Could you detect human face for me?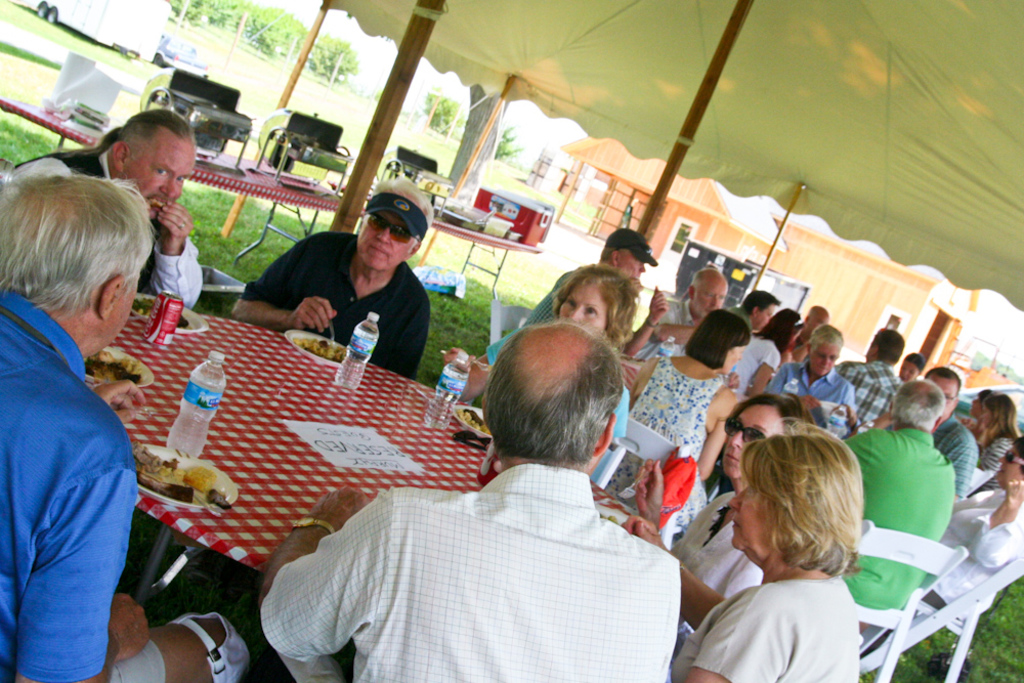
Detection result: box(85, 273, 132, 362).
